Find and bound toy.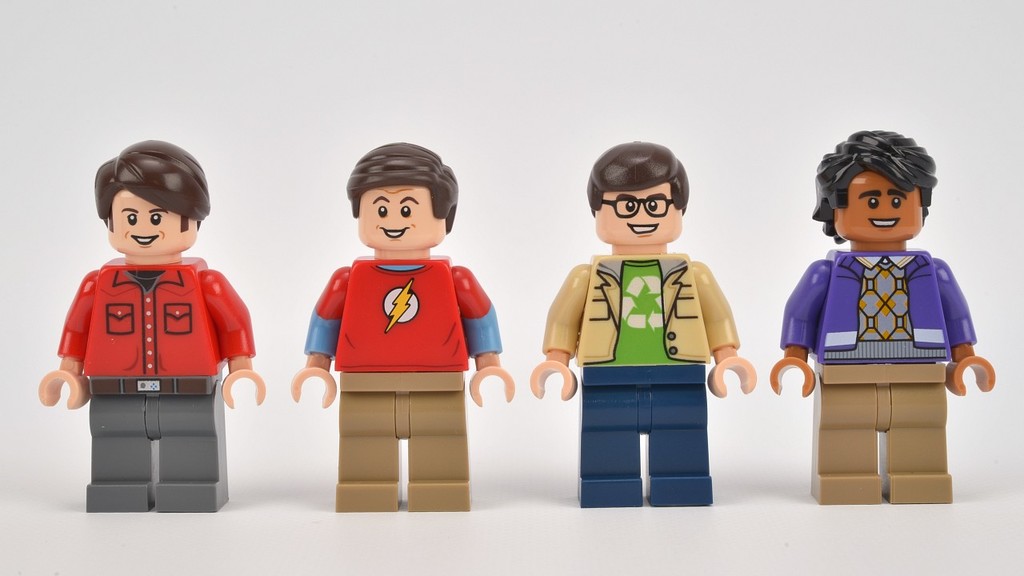
Bound: {"x1": 766, "y1": 126, "x2": 1001, "y2": 509}.
